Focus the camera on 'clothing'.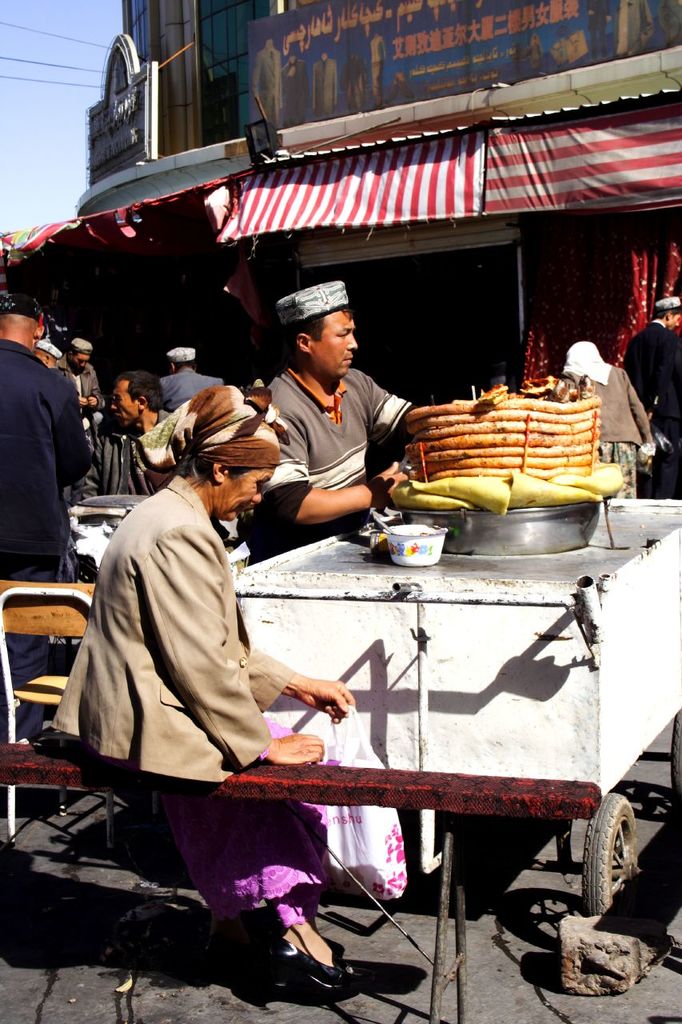
Focus region: x1=624, y1=318, x2=681, y2=498.
